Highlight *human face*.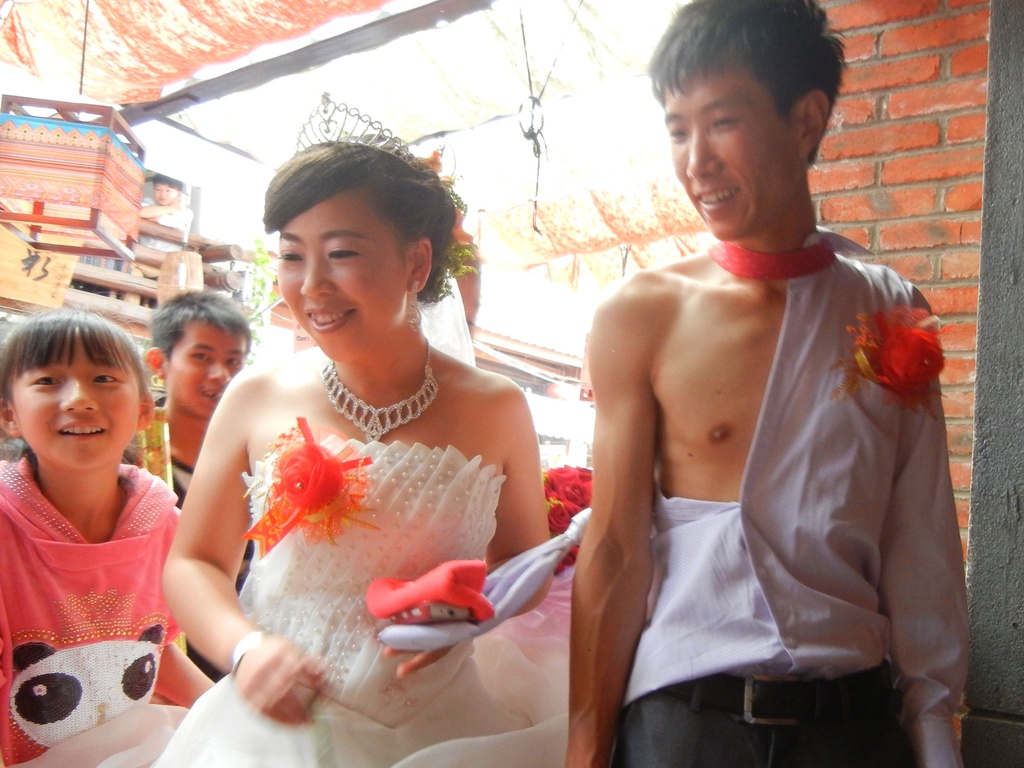
Highlighted region: [11, 339, 142, 470].
